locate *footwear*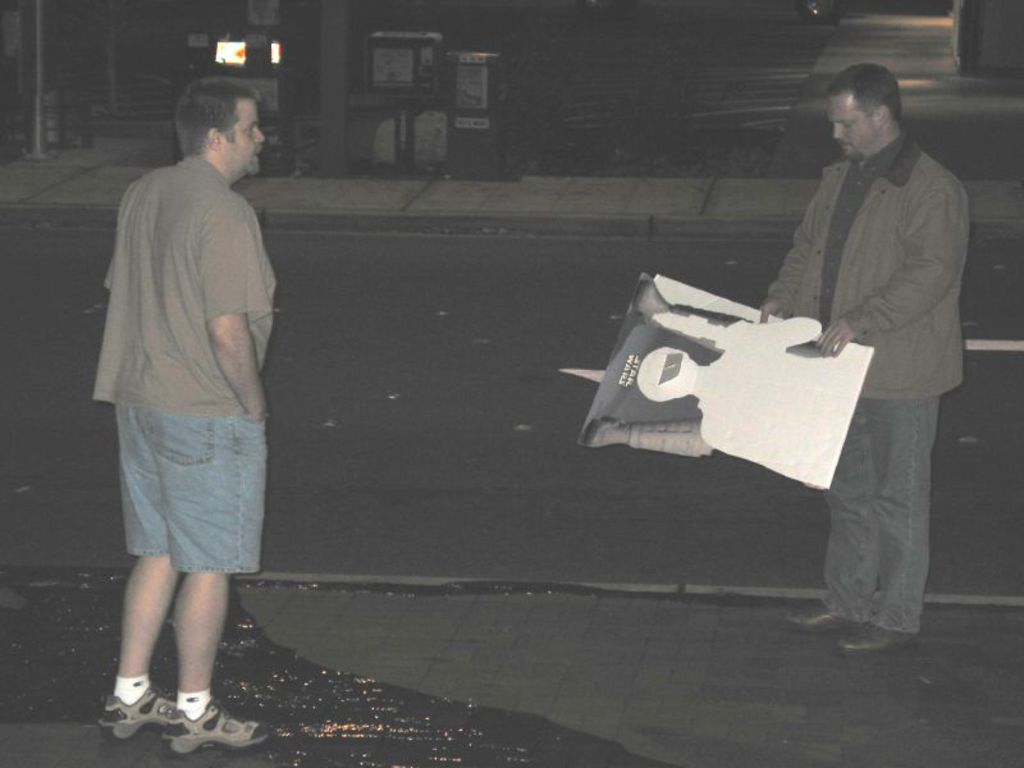
locate(832, 617, 916, 657)
